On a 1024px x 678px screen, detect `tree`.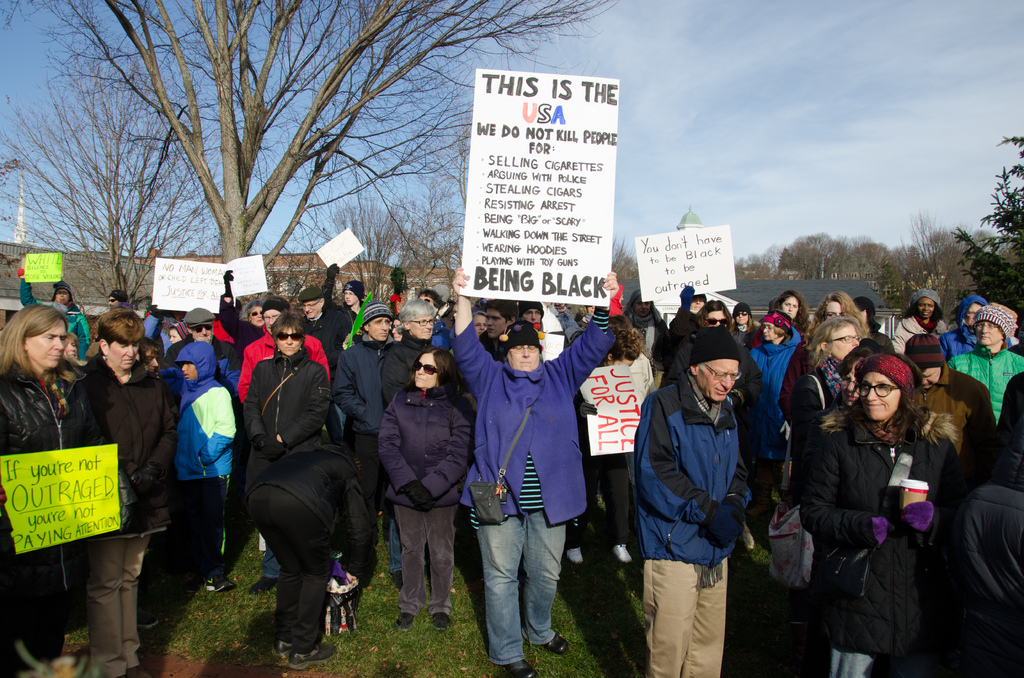
crop(730, 247, 775, 277).
